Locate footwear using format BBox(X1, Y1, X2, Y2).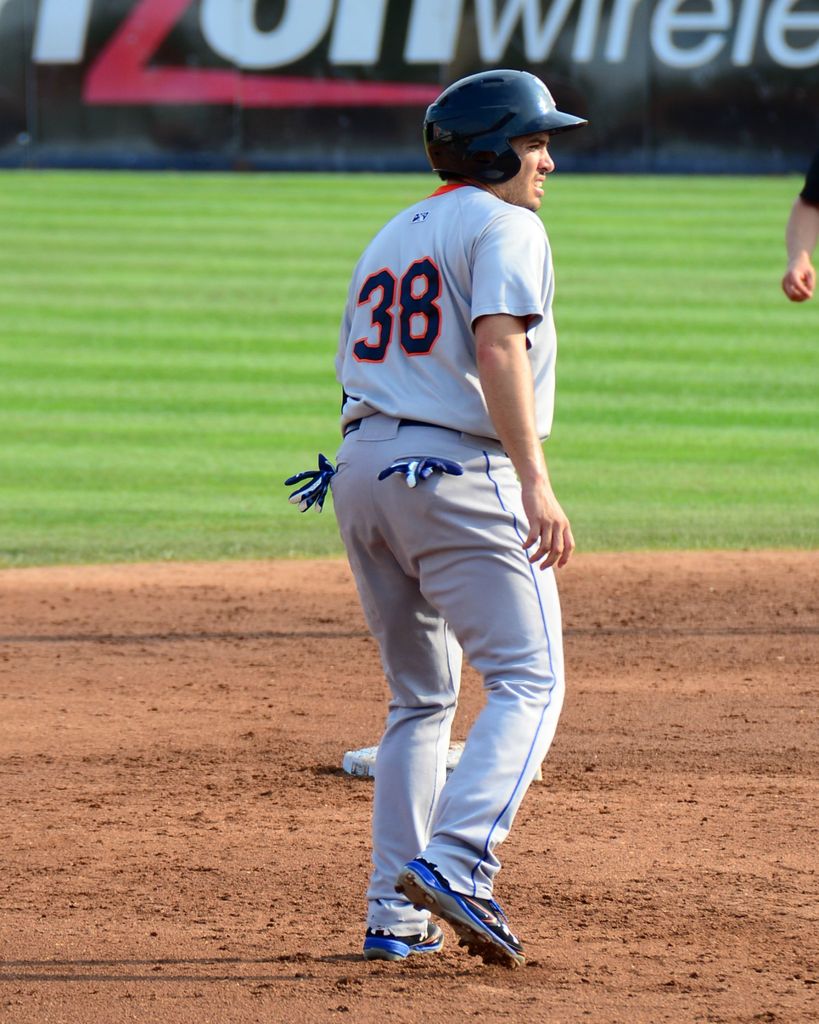
BBox(374, 864, 530, 950).
